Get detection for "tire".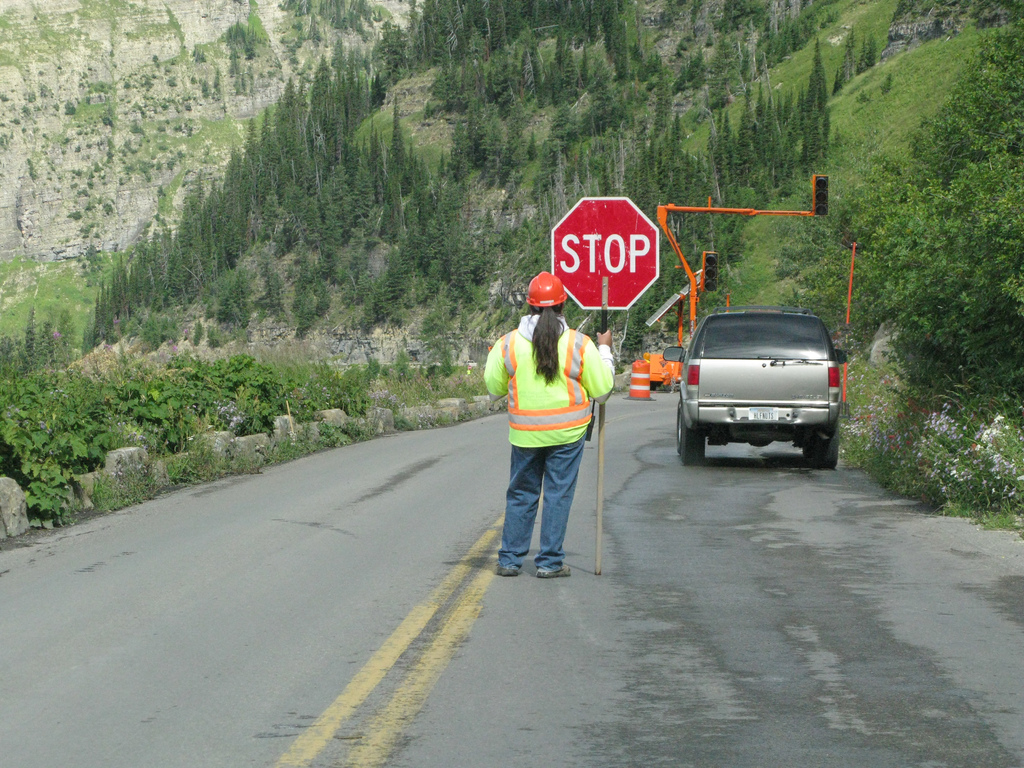
Detection: box=[811, 428, 837, 466].
